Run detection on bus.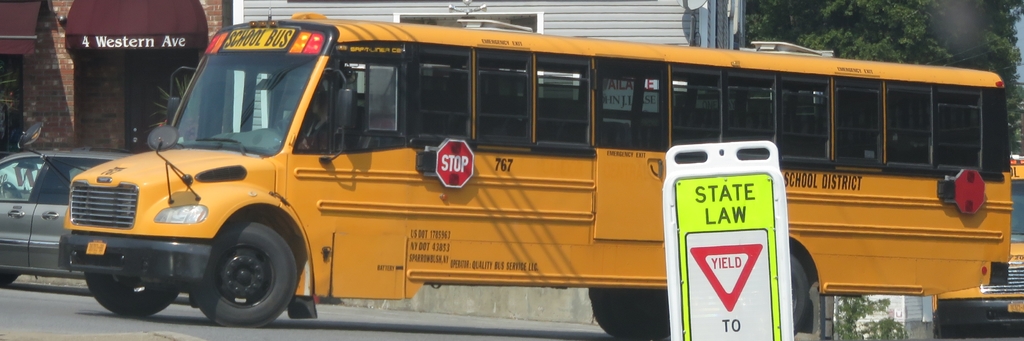
Result: 15:11:1011:340.
